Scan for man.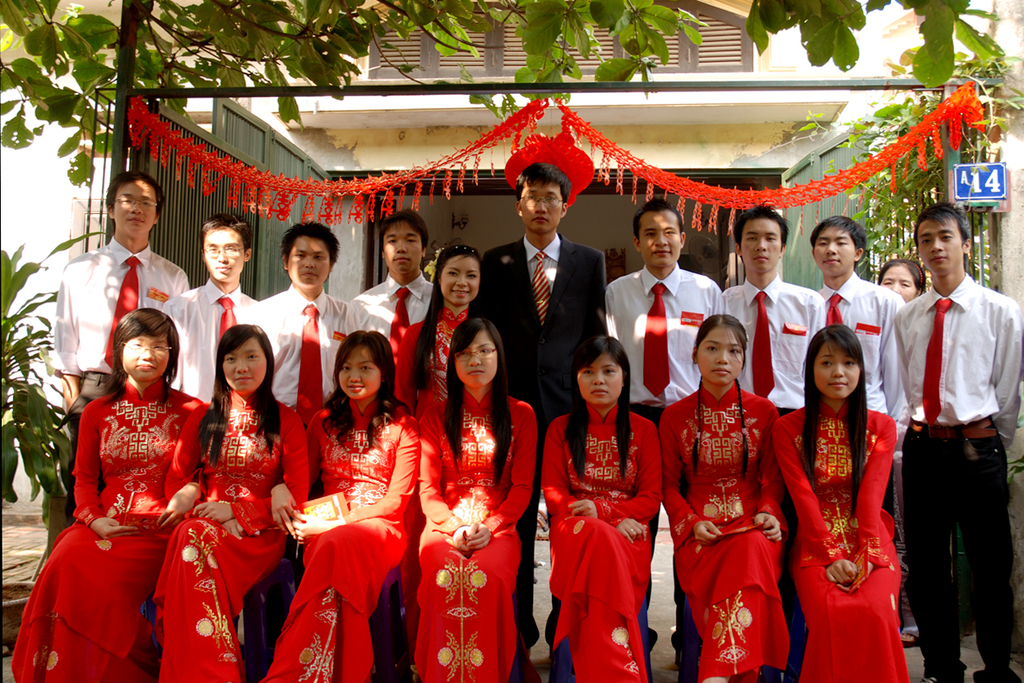
Scan result: select_region(891, 198, 1023, 682).
